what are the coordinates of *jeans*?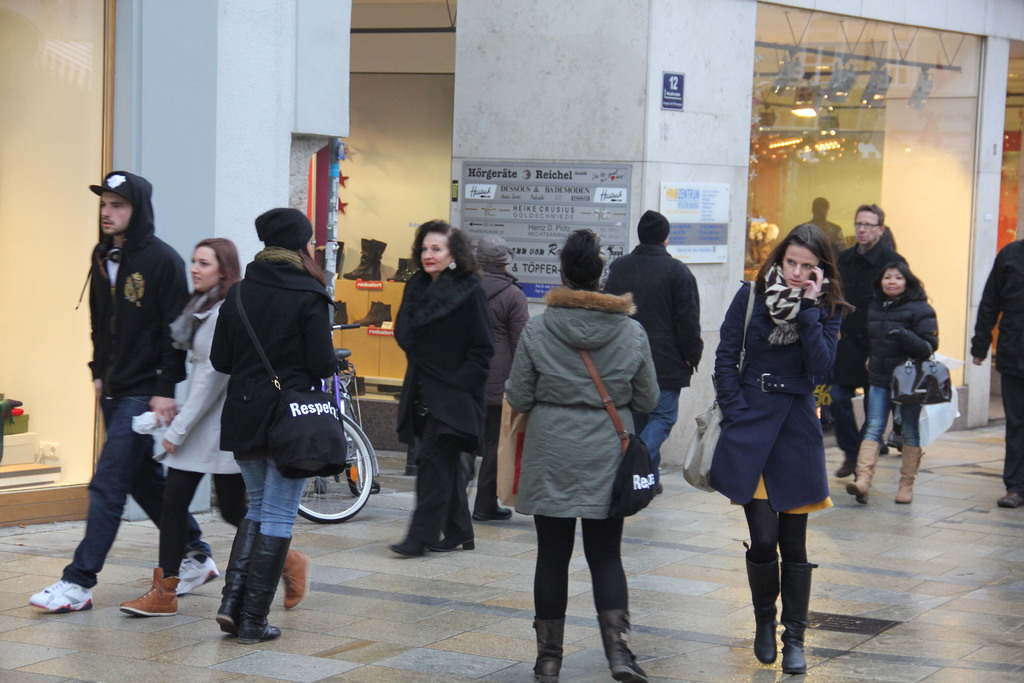
l=236, t=454, r=312, b=537.
